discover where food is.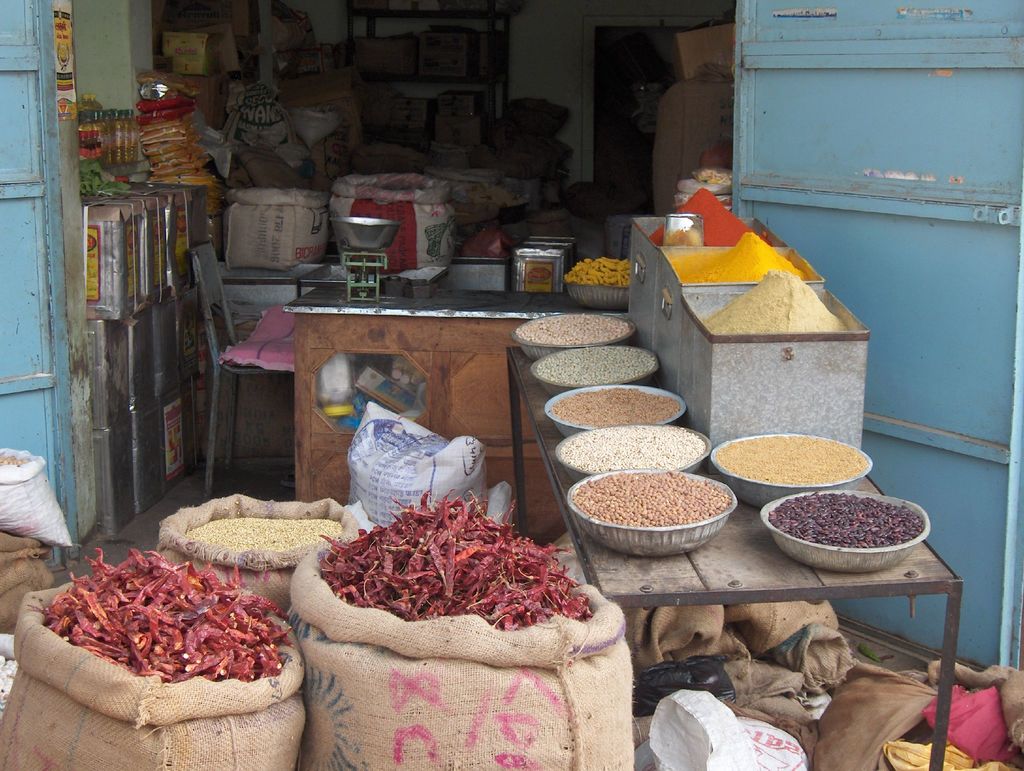
Discovered at [left=716, top=429, right=865, bottom=487].
